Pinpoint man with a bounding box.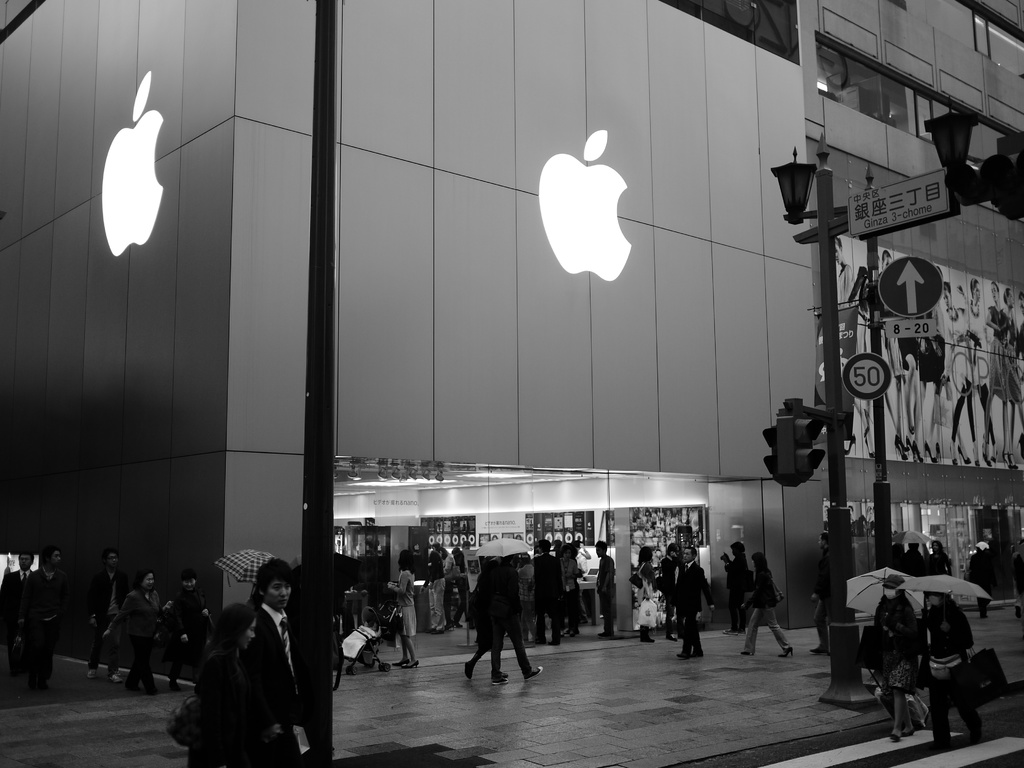
[x1=591, y1=536, x2=620, y2=644].
